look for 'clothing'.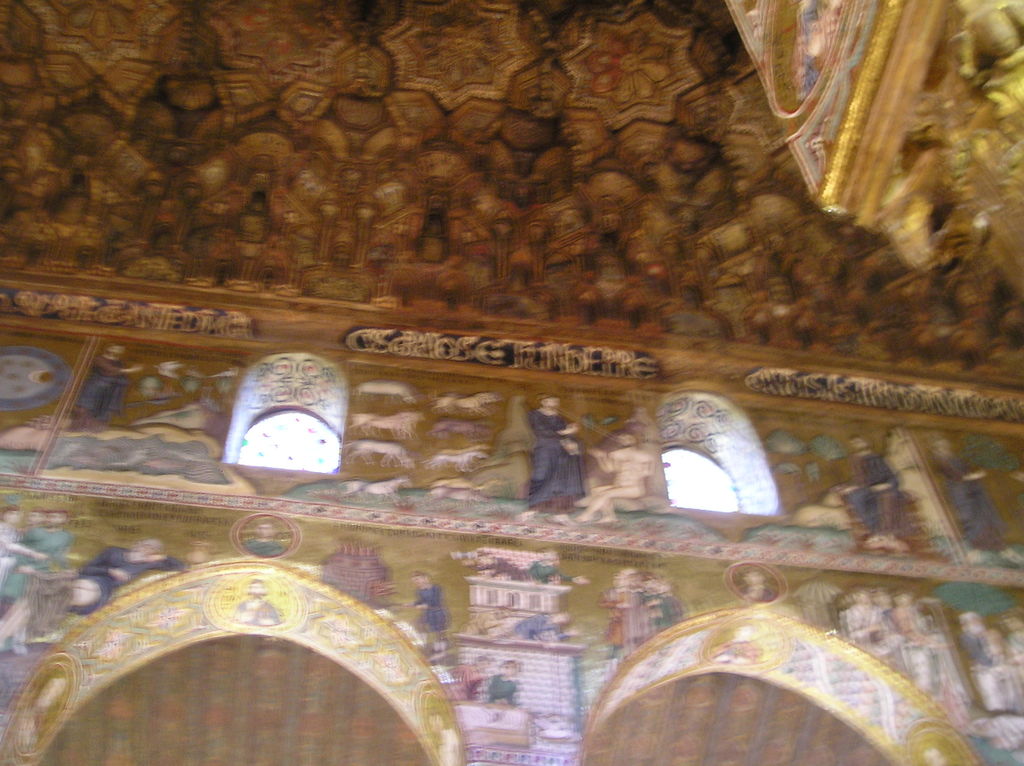
Found: crop(481, 673, 518, 705).
